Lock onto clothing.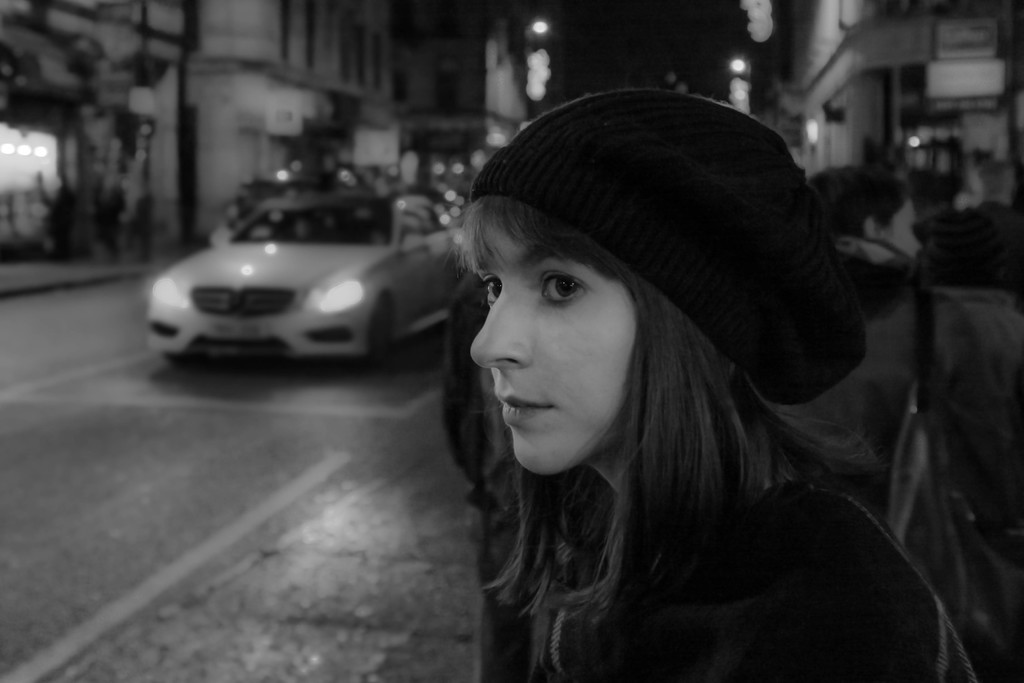
Locked: crop(541, 486, 983, 682).
